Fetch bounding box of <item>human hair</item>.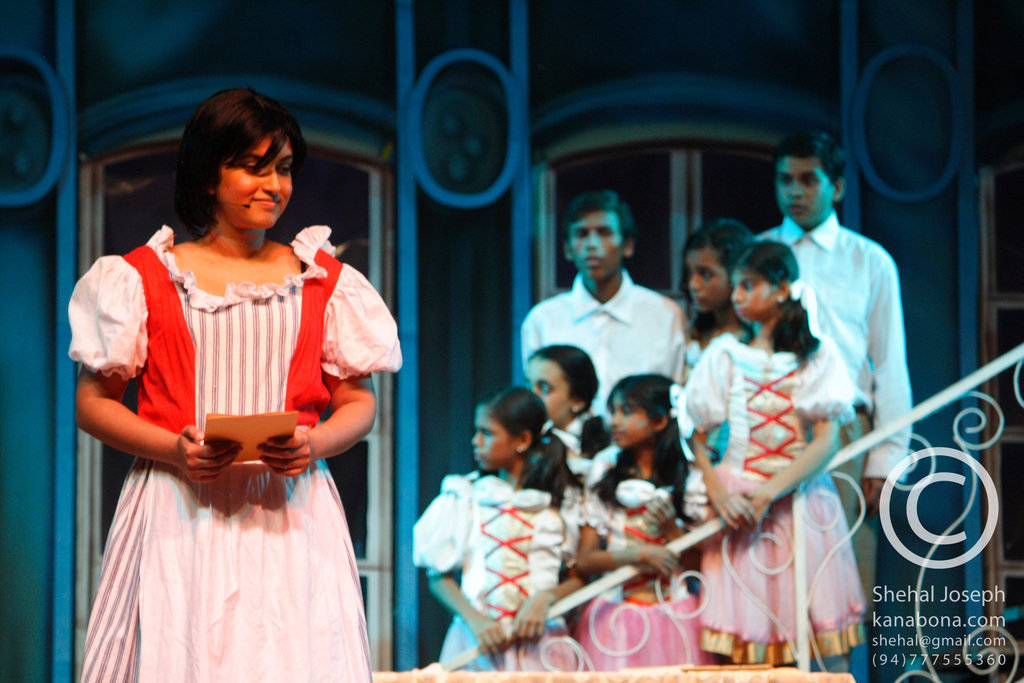
Bbox: 529, 346, 614, 462.
